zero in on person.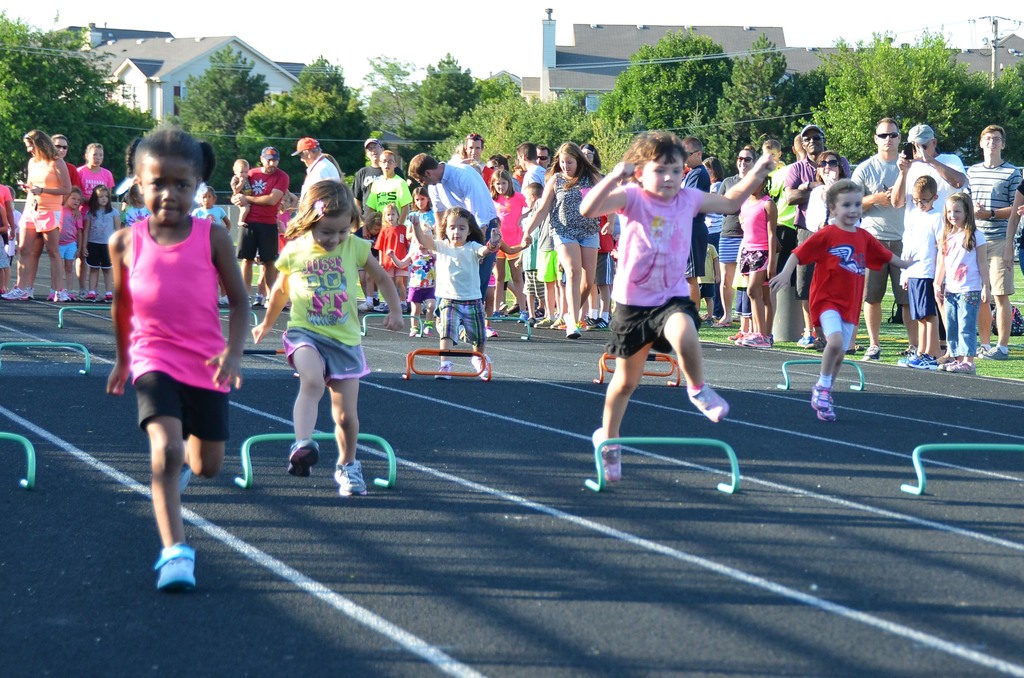
Zeroed in: 808 172 897 423.
